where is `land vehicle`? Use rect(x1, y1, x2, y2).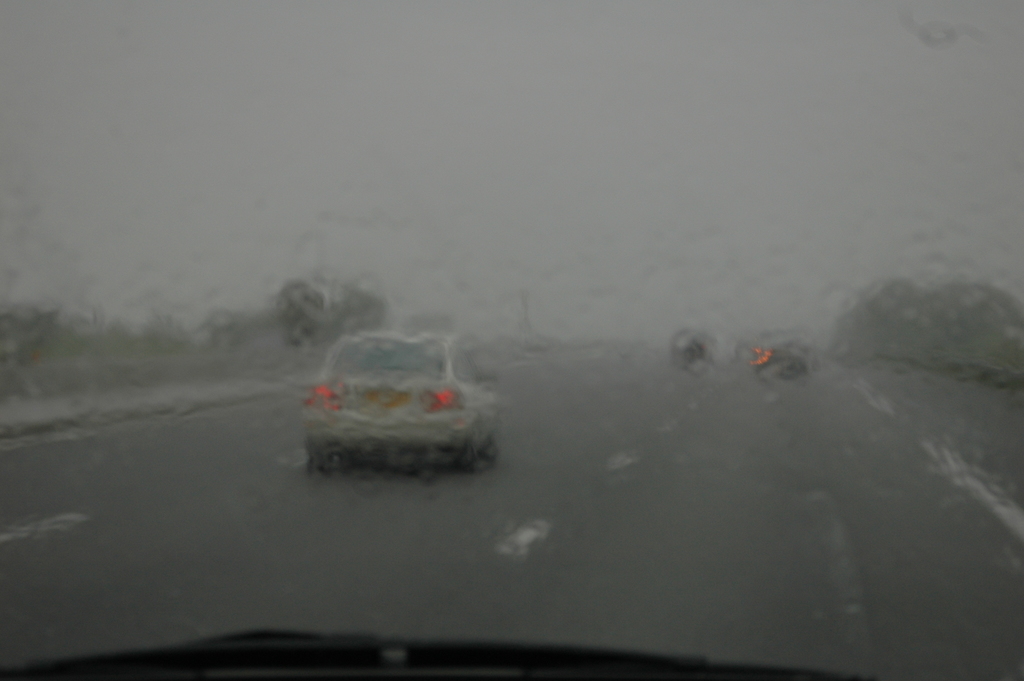
rect(305, 328, 497, 466).
